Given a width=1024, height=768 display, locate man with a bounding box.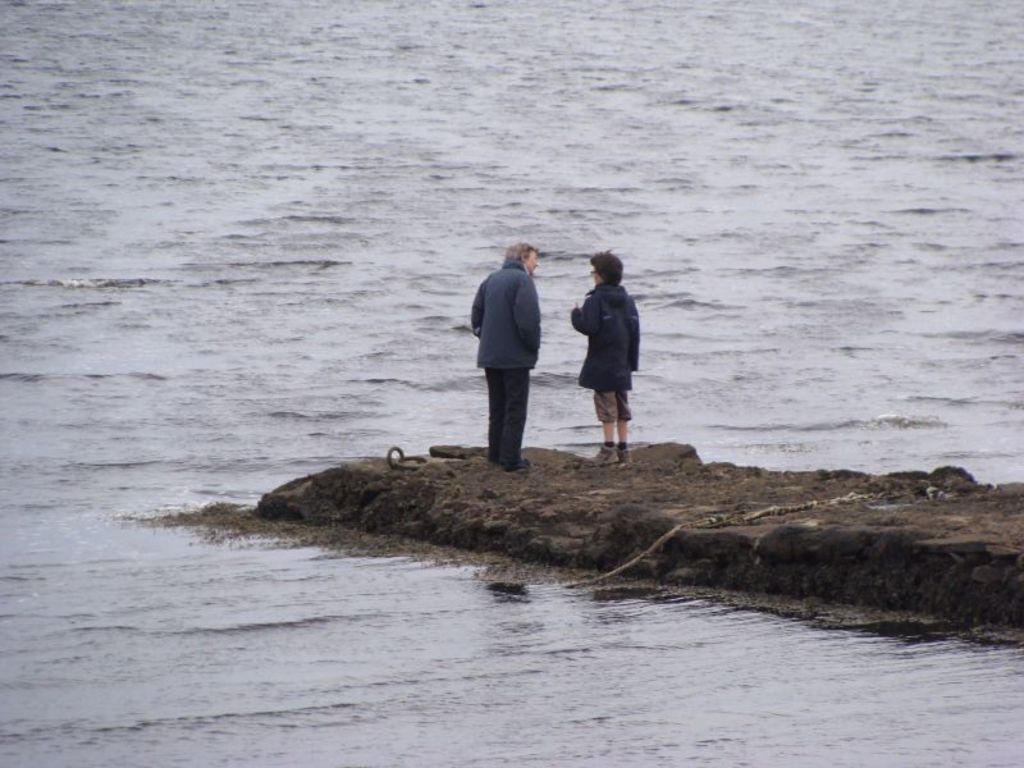
Located: Rect(461, 241, 548, 470).
